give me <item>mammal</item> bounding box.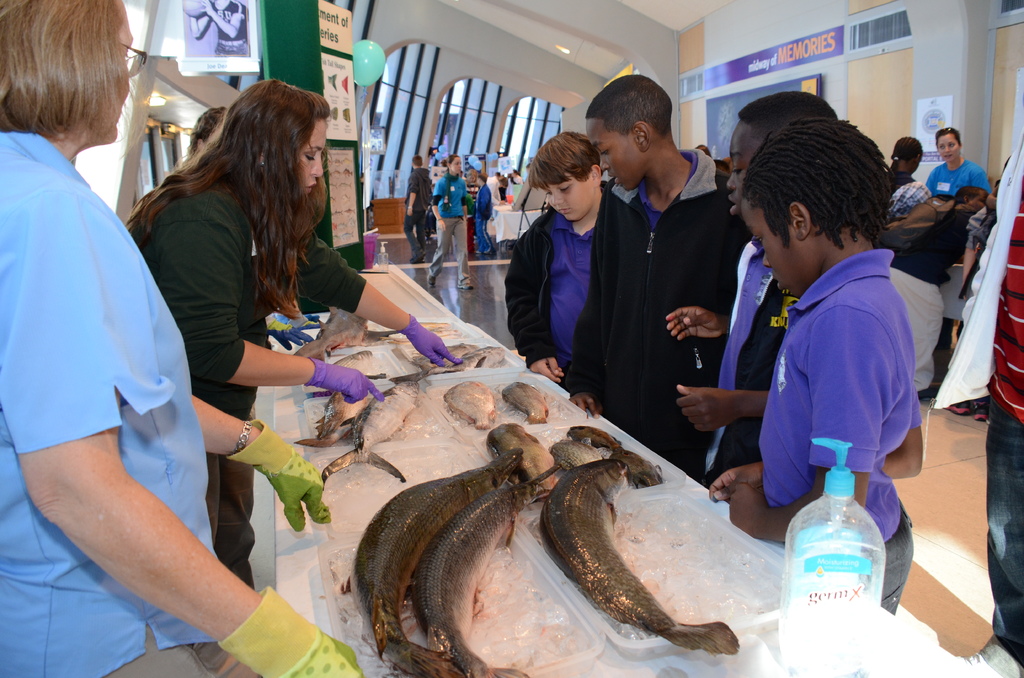
region(180, 102, 230, 160).
